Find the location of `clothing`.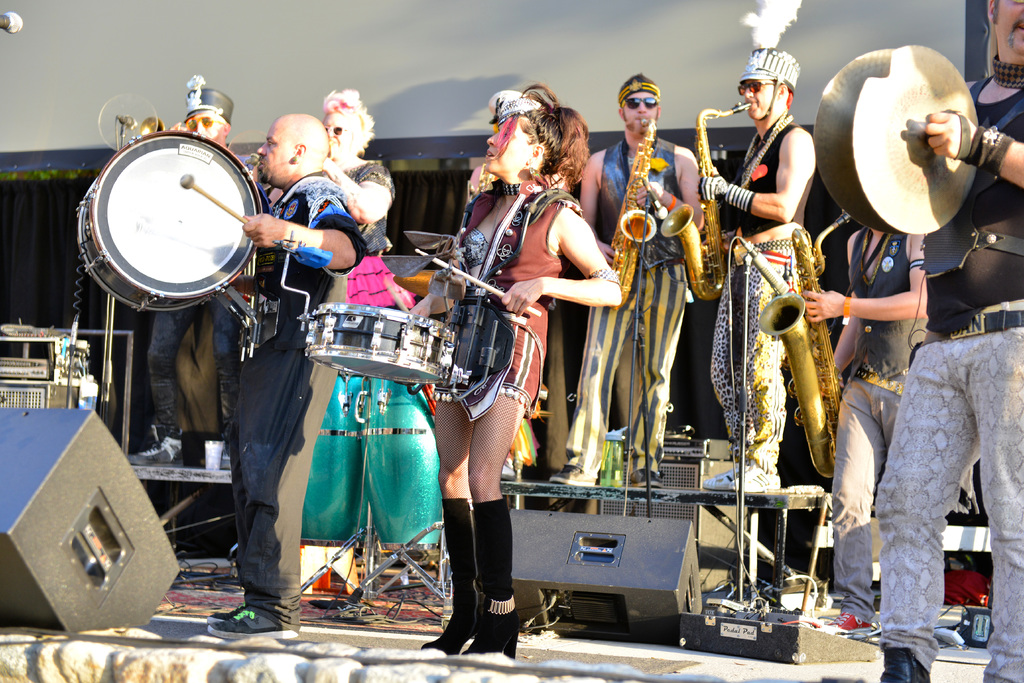
Location: pyautogui.locateOnScreen(316, 155, 400, 255).
